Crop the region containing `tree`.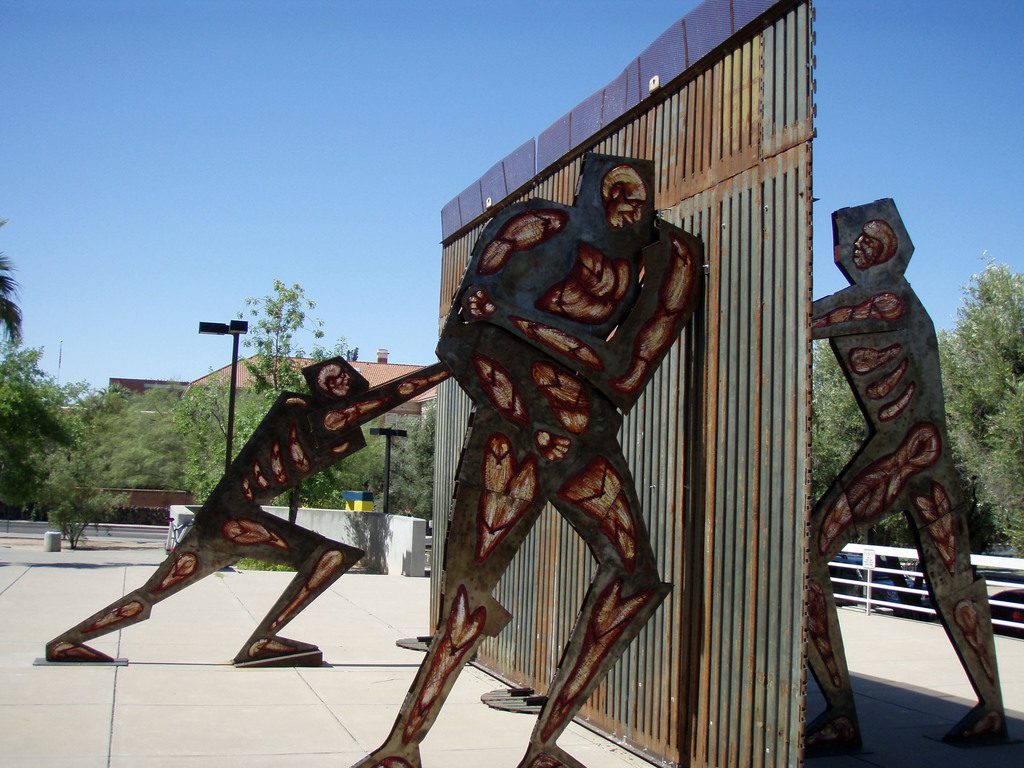
Crop region: 948:249:1023:556.
